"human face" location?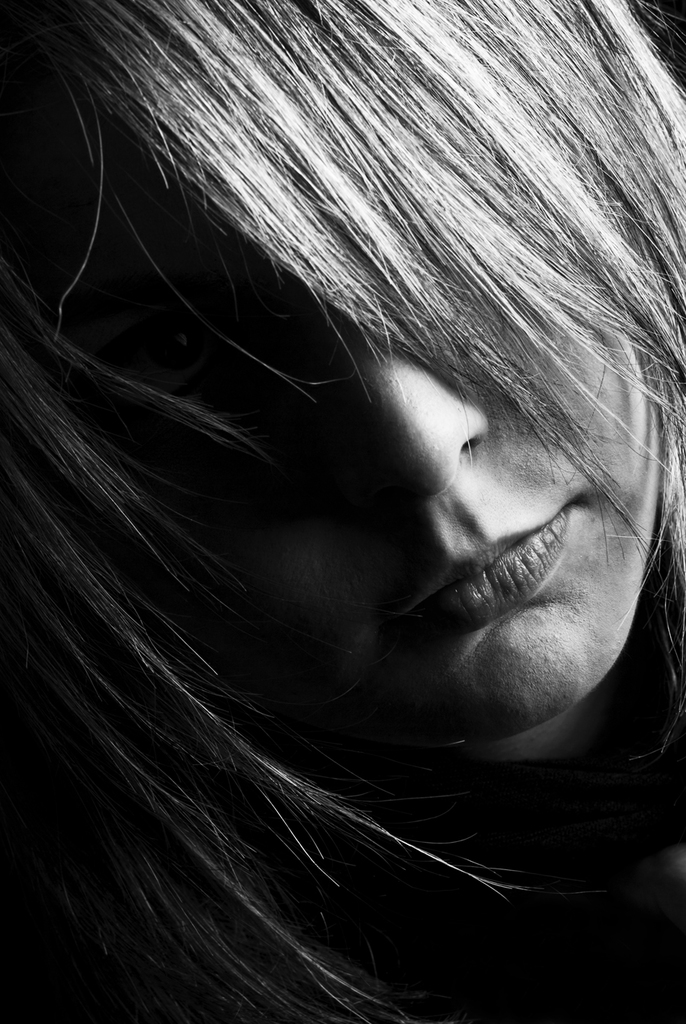
{"left": 142, "top": 178, "right": 655, "bottom": 733}
